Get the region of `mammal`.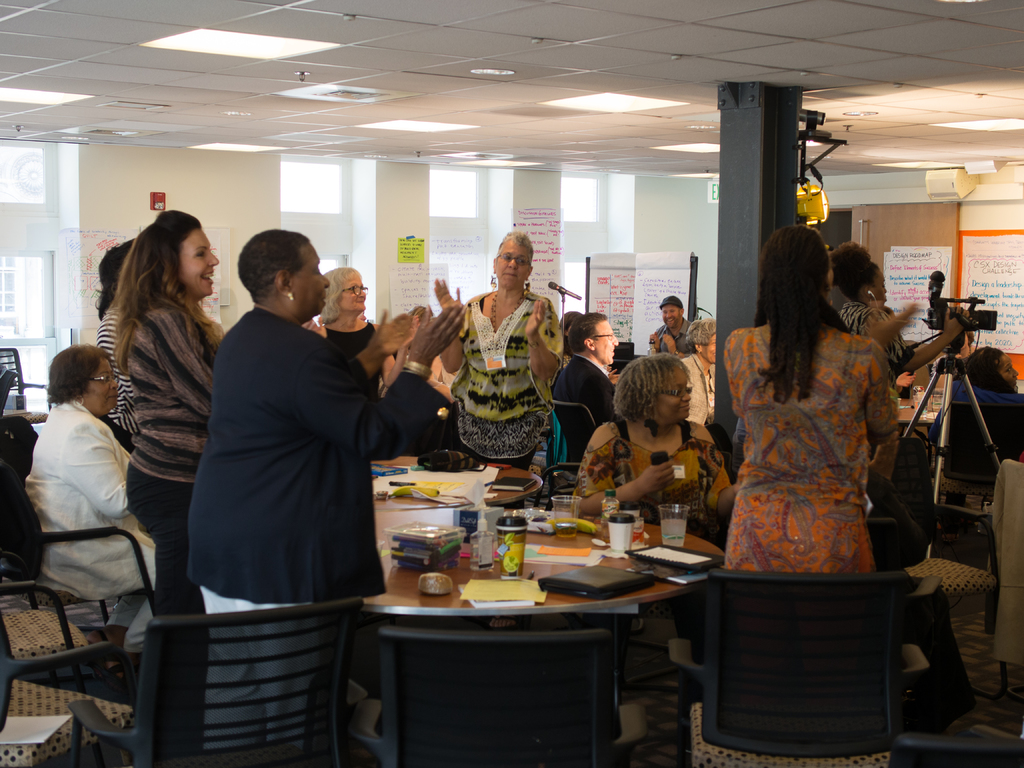
(left=573, top=352, right=742, bottom=610).
